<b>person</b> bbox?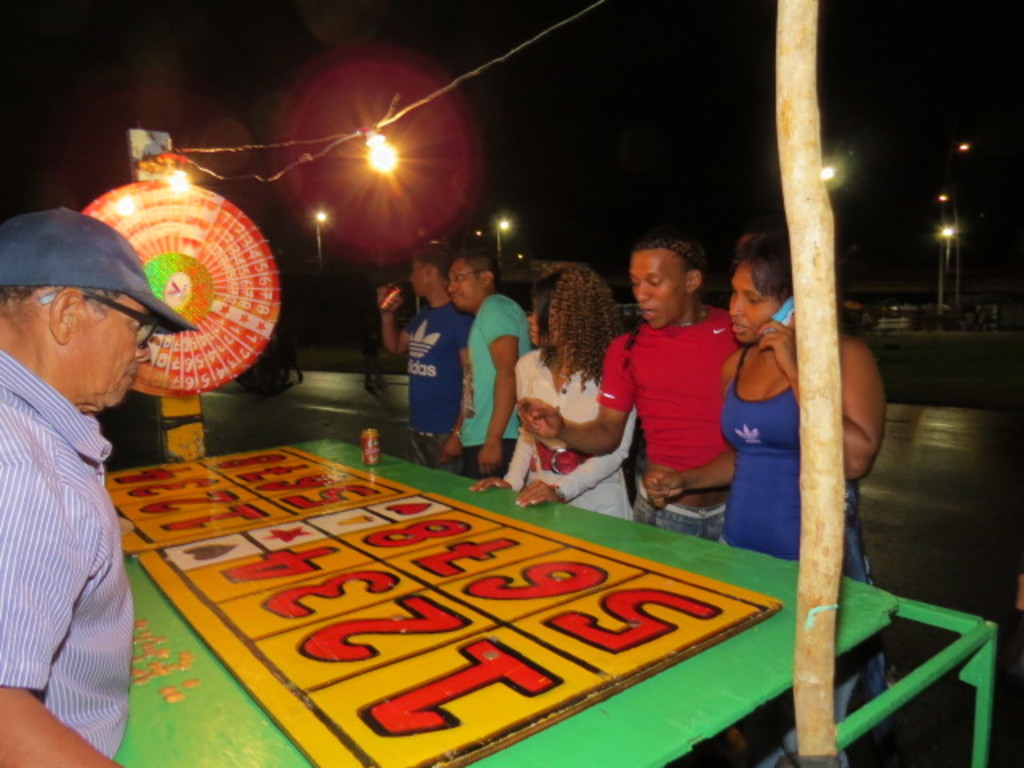
BBox(443, 250, 538, 482)
